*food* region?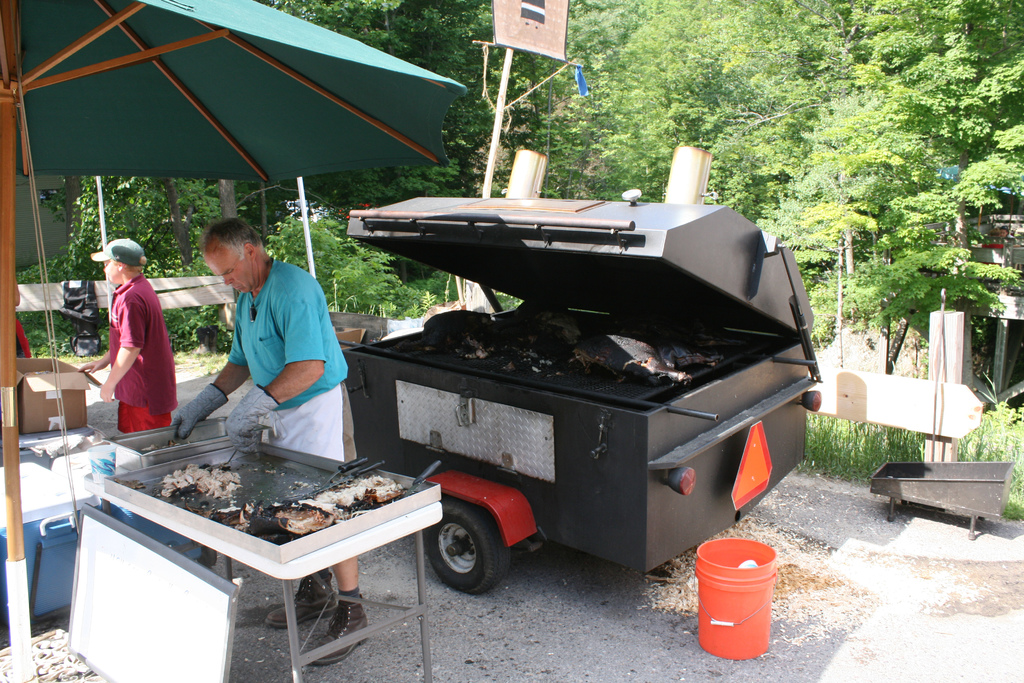
163:458:243:502
